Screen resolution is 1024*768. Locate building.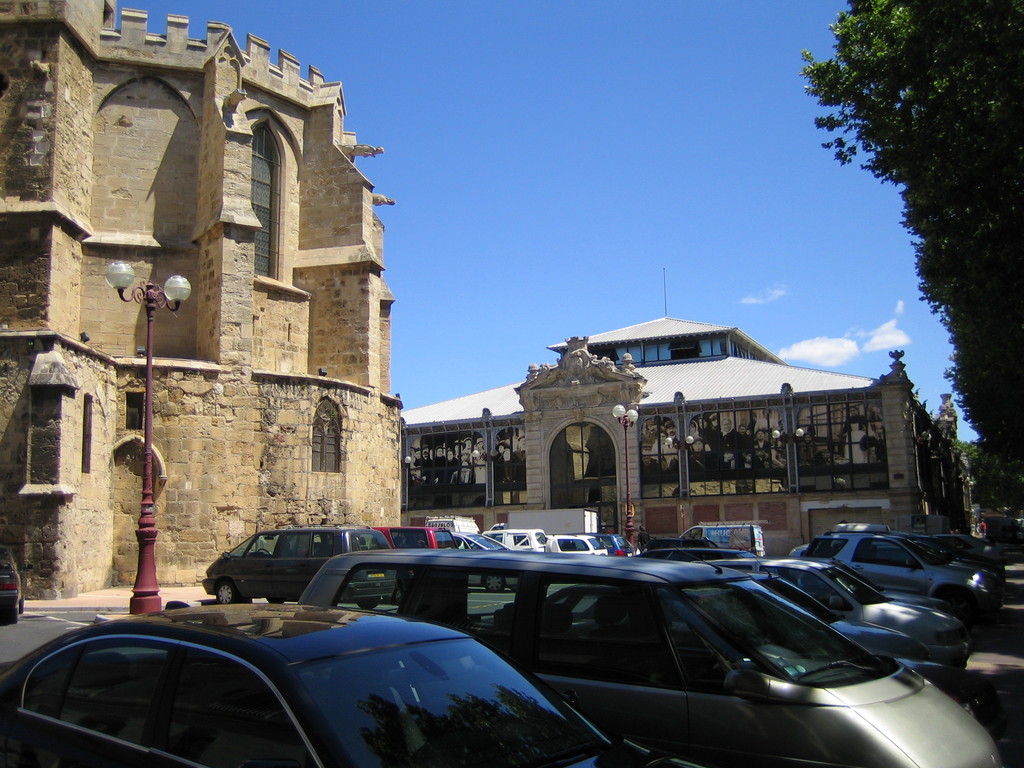
bbox=(0, 0, 397, 601).
